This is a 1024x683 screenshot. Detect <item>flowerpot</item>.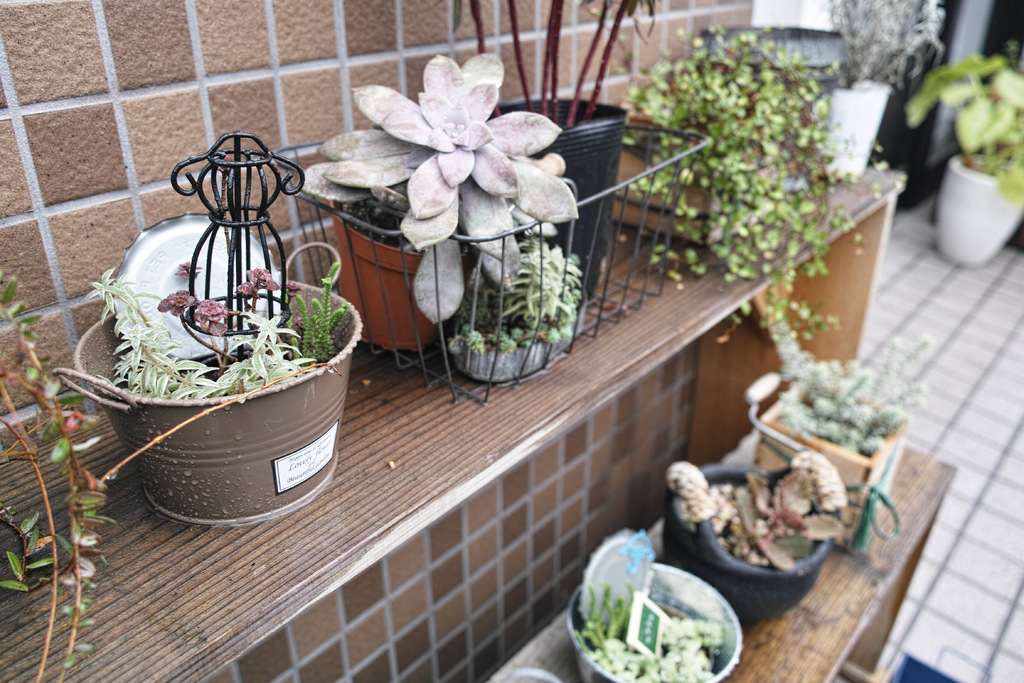
l=90, t=256, r=342, b=526.
